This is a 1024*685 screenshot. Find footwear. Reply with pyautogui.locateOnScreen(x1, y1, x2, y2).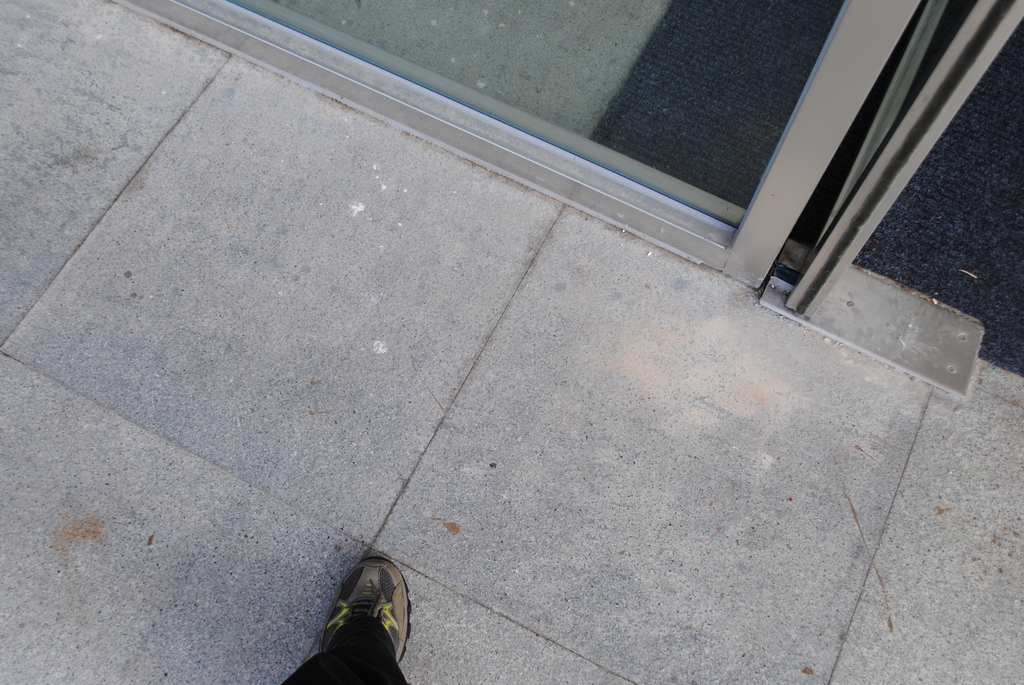
pyautogui.locateOnScreen(294, 566, 409, 682).
